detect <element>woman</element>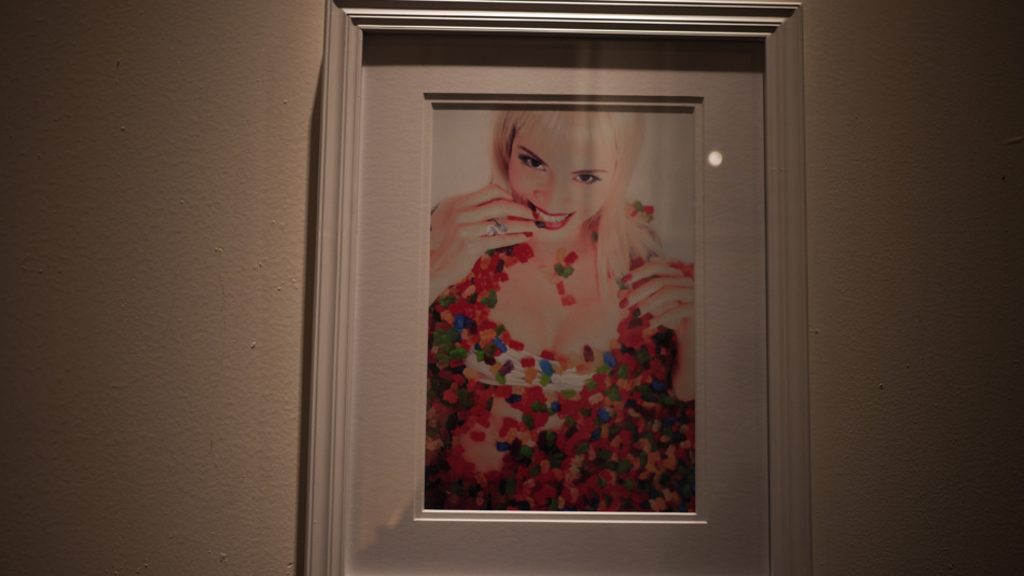
left=405, top=81, right=767, bottom=492
